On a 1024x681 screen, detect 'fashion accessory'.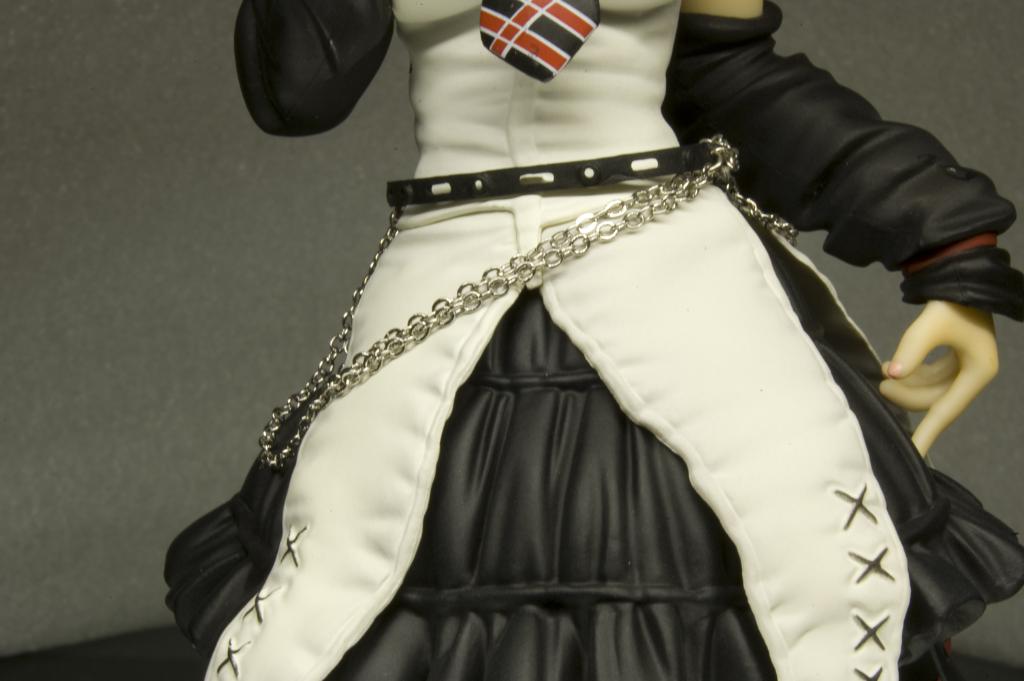
left=662, top=0, right=1023, bottom=319.
